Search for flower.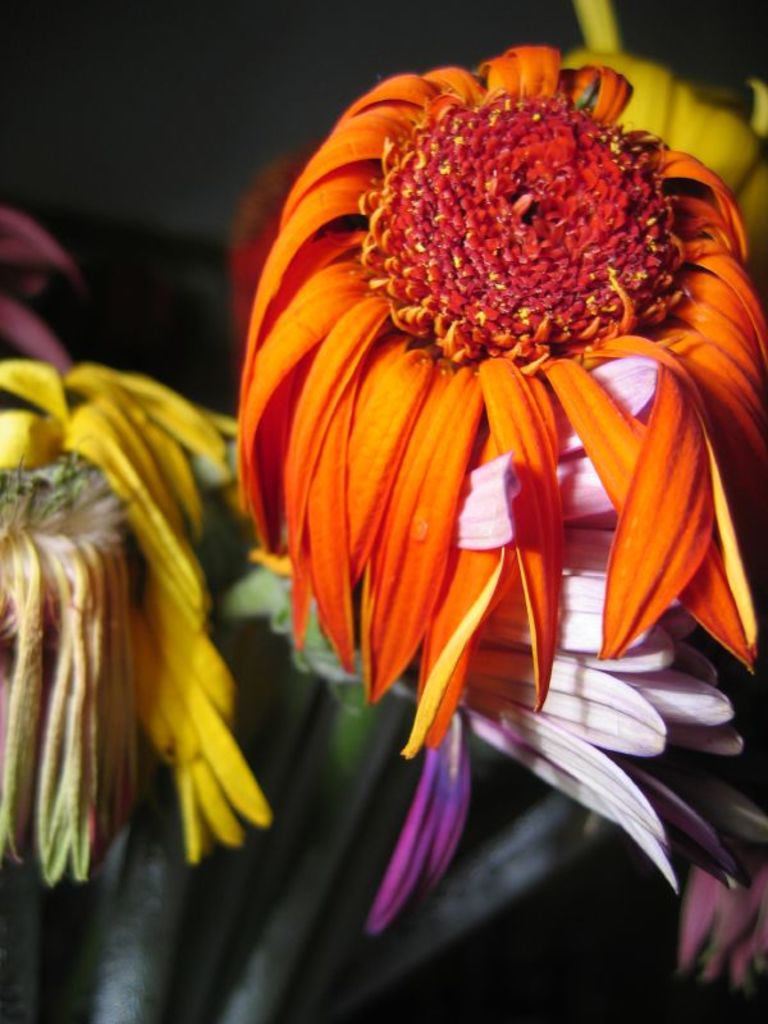
Found at <bbox>659, 837, 767, 986</bbox>.
